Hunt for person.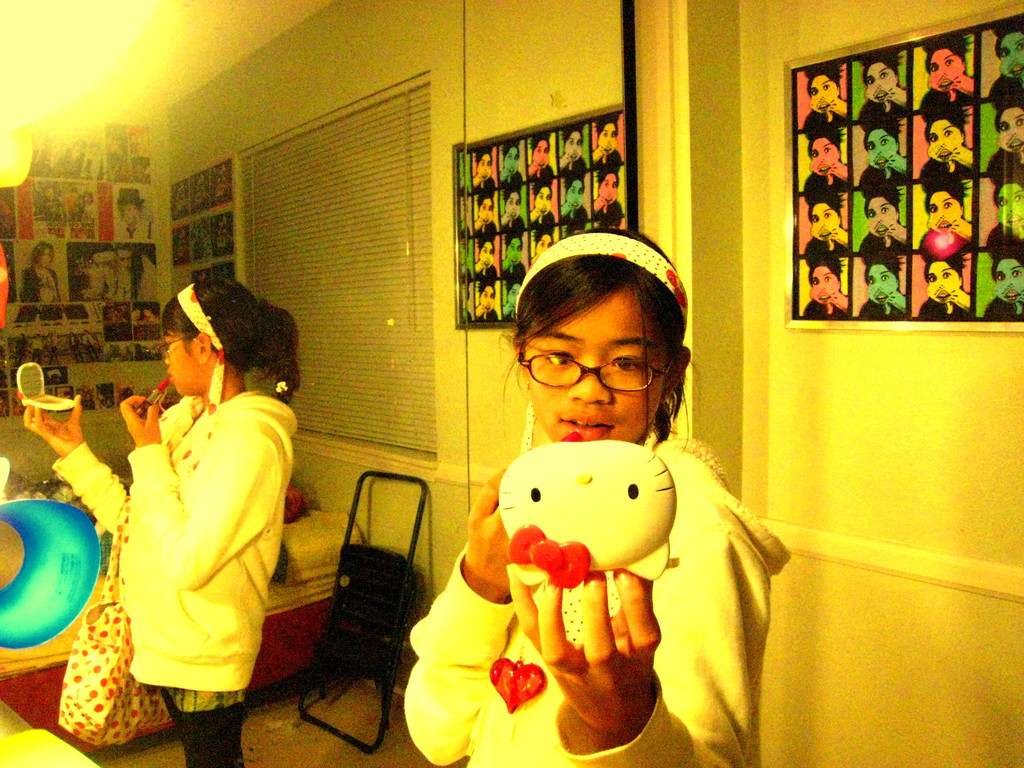
Hunted down at [529,131,556,179].
